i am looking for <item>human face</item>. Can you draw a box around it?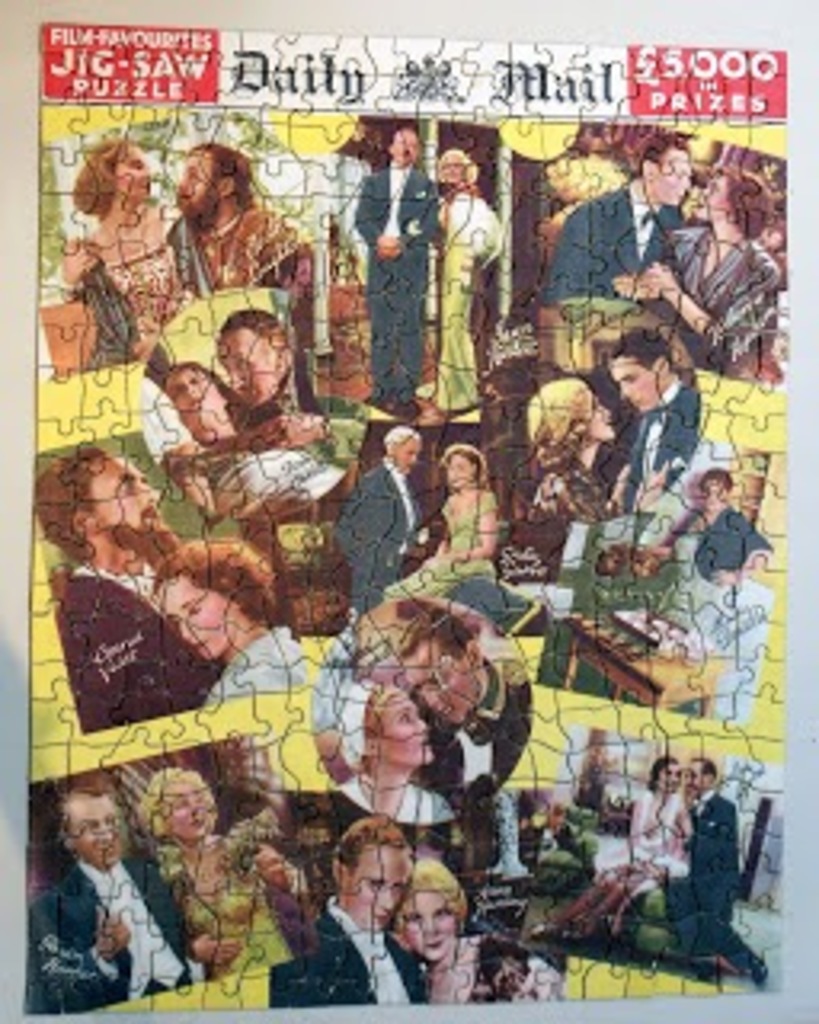
Sure, the bounding box is bbox=(67, 797, 115, 861).
